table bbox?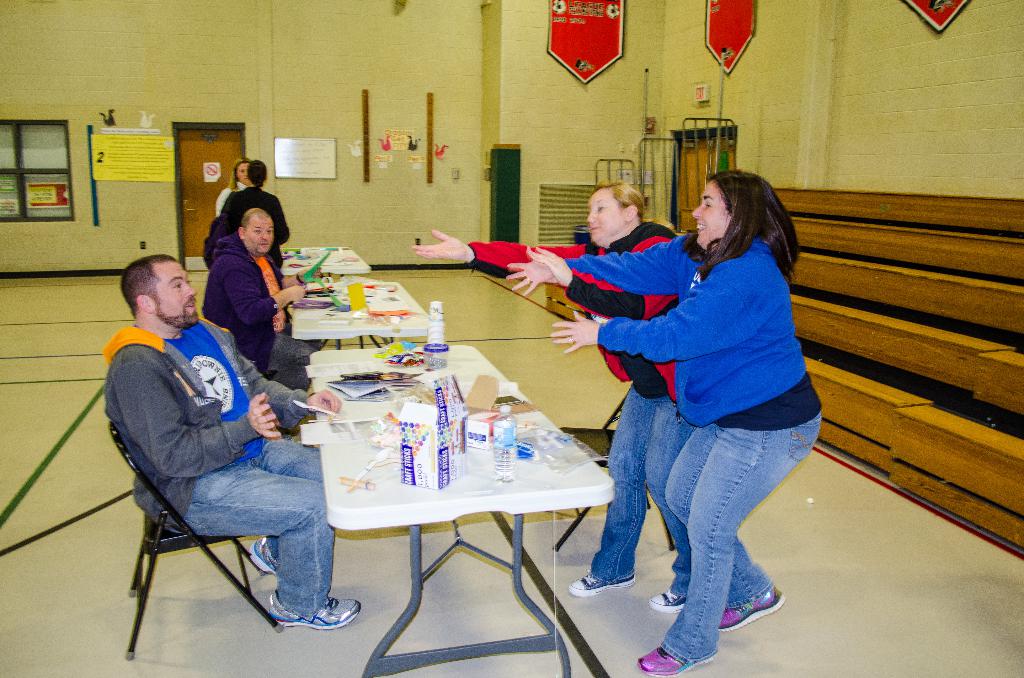
(274, 270, 433, 336)
